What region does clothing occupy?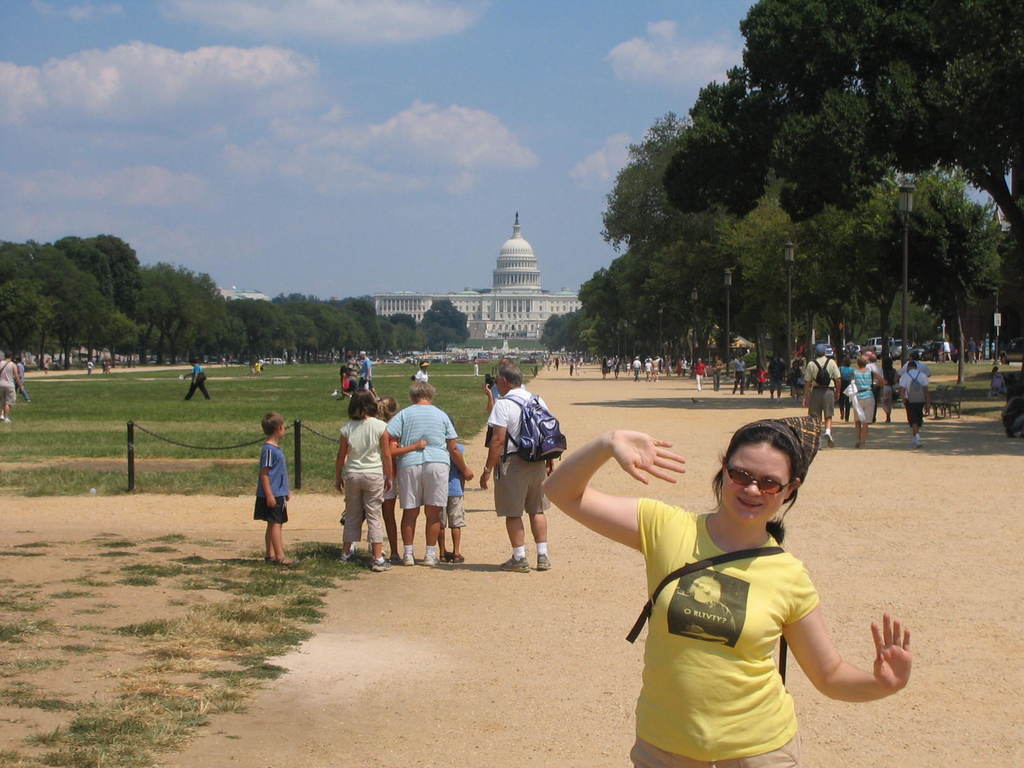
<bbox>634, 500, 817, 767</bbox>.
